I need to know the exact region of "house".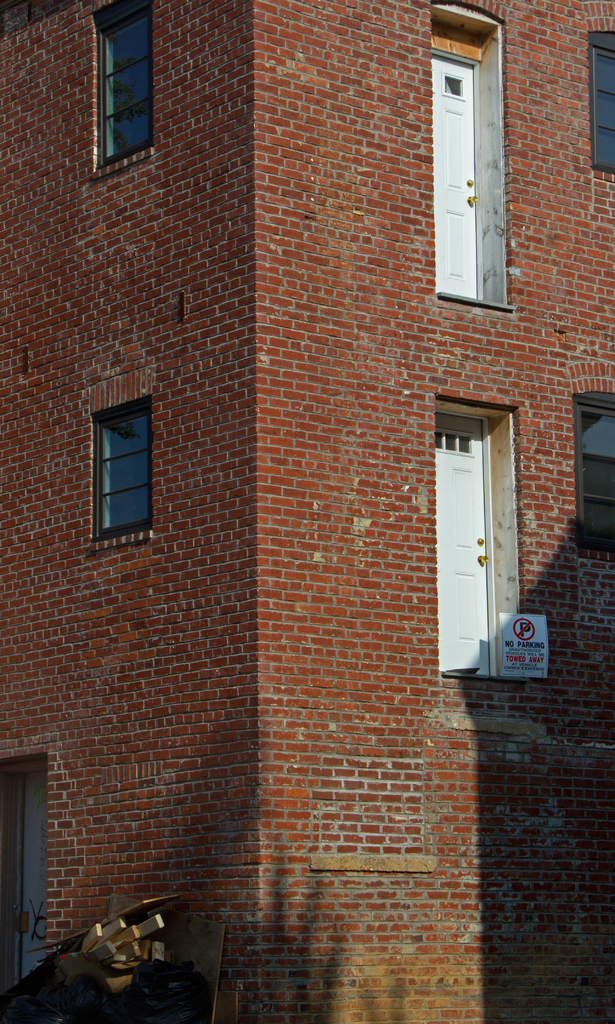
Region: [2, 0, 614, 1023].
